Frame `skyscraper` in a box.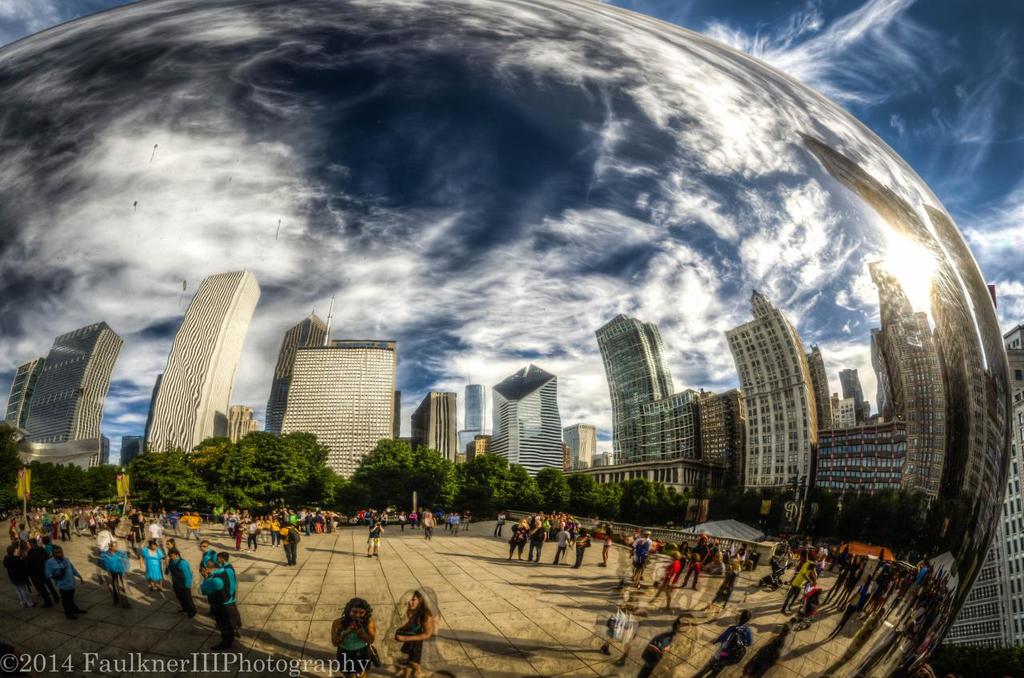
bbox(718, 283, 816, 507).
